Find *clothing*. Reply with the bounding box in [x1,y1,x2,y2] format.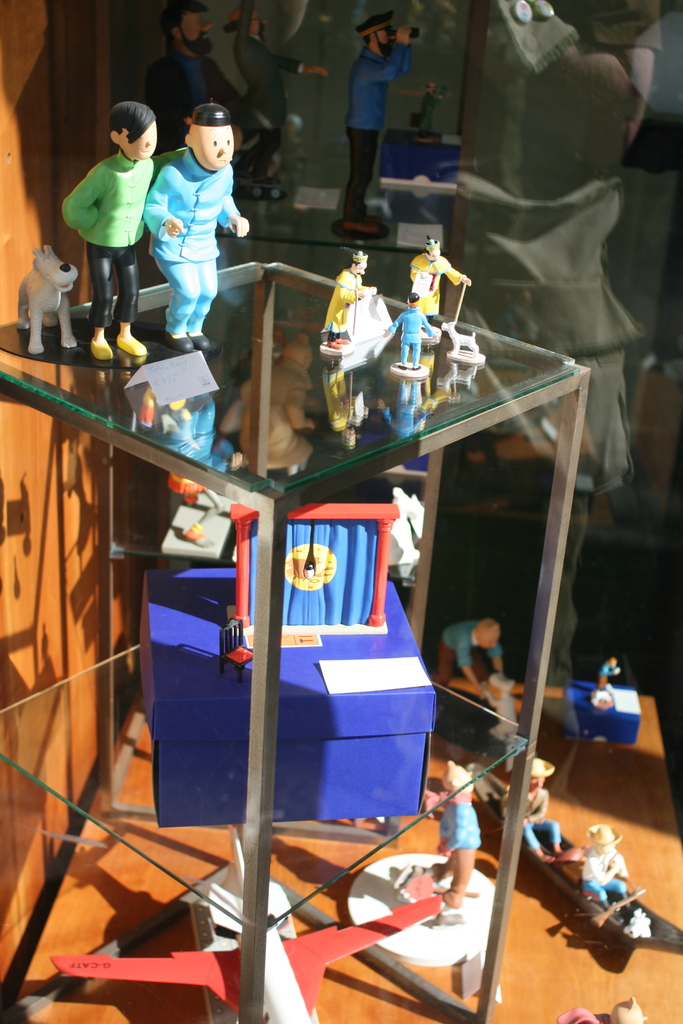
[598,662,618,690].
